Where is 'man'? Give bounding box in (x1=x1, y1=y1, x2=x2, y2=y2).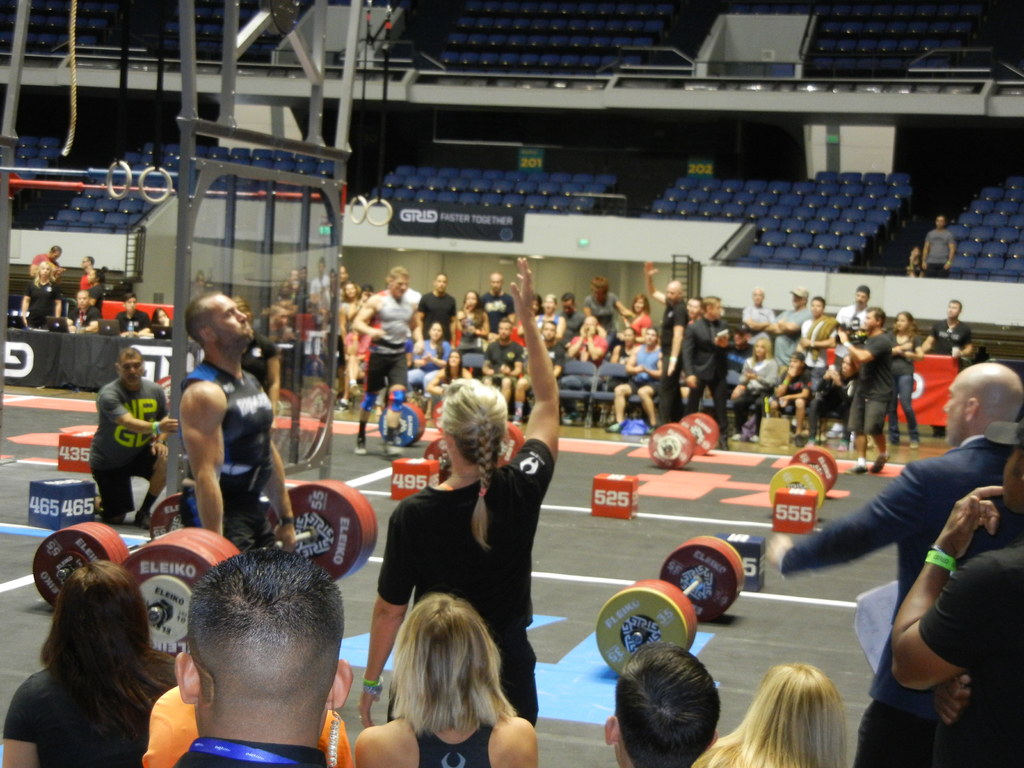
(x1=838, y1=278, x2=873, y2=429).
